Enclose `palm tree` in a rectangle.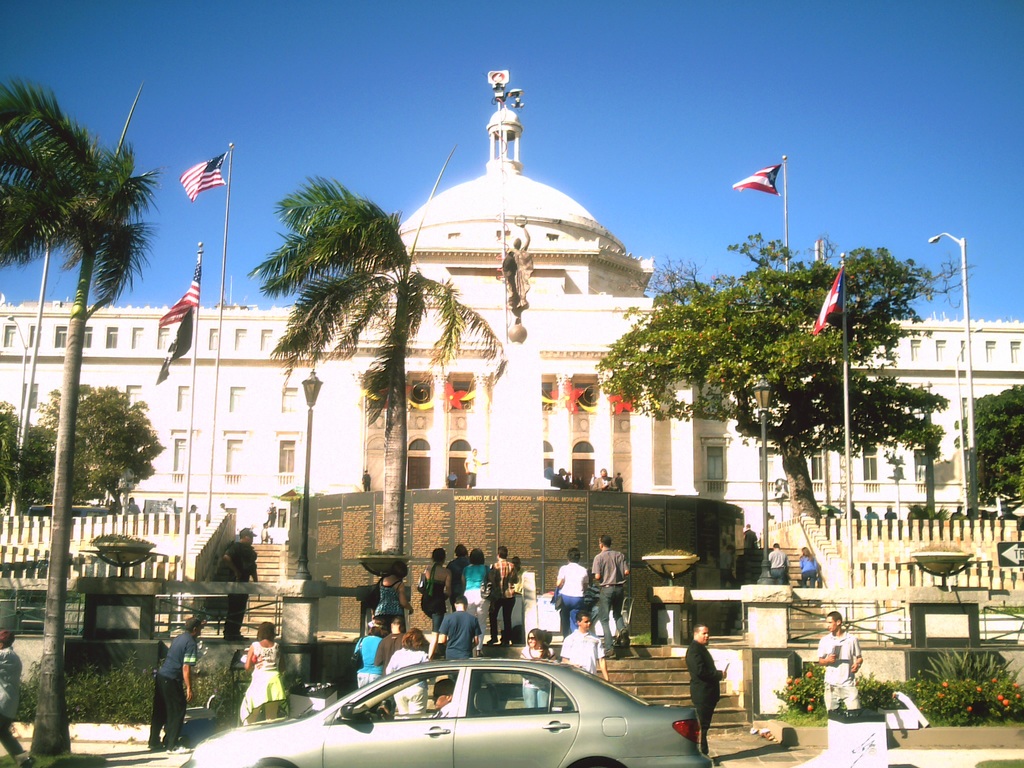
(241,165,513,554).
